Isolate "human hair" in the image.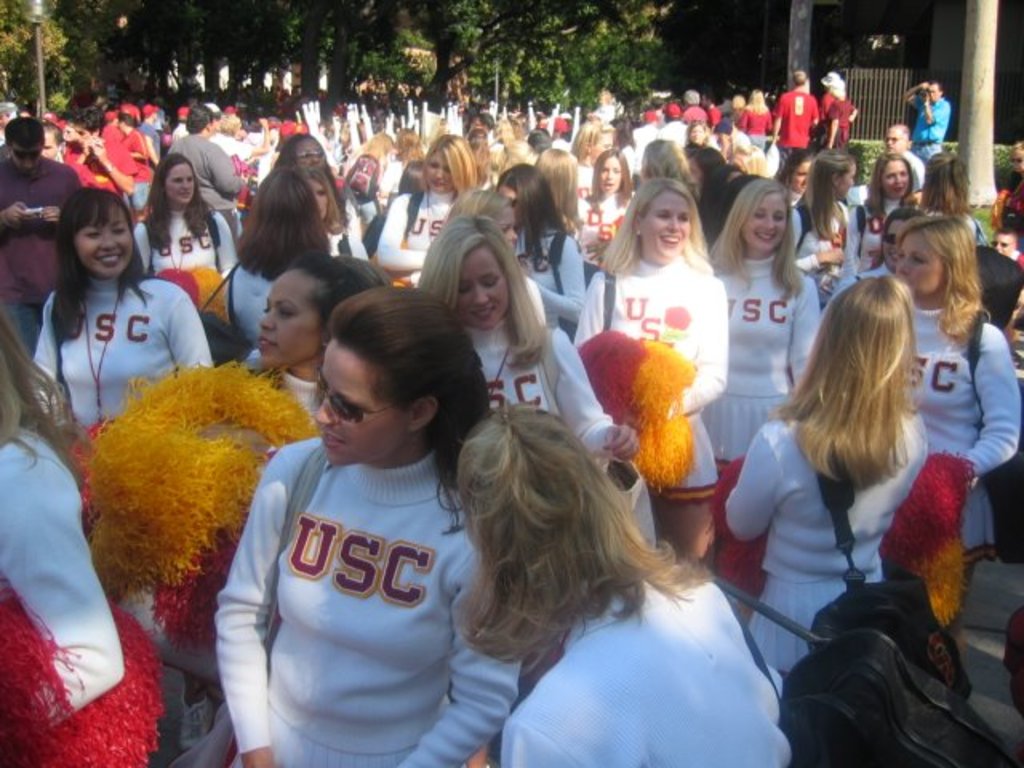
Isolated region: box(288, 251, 371, 330).
